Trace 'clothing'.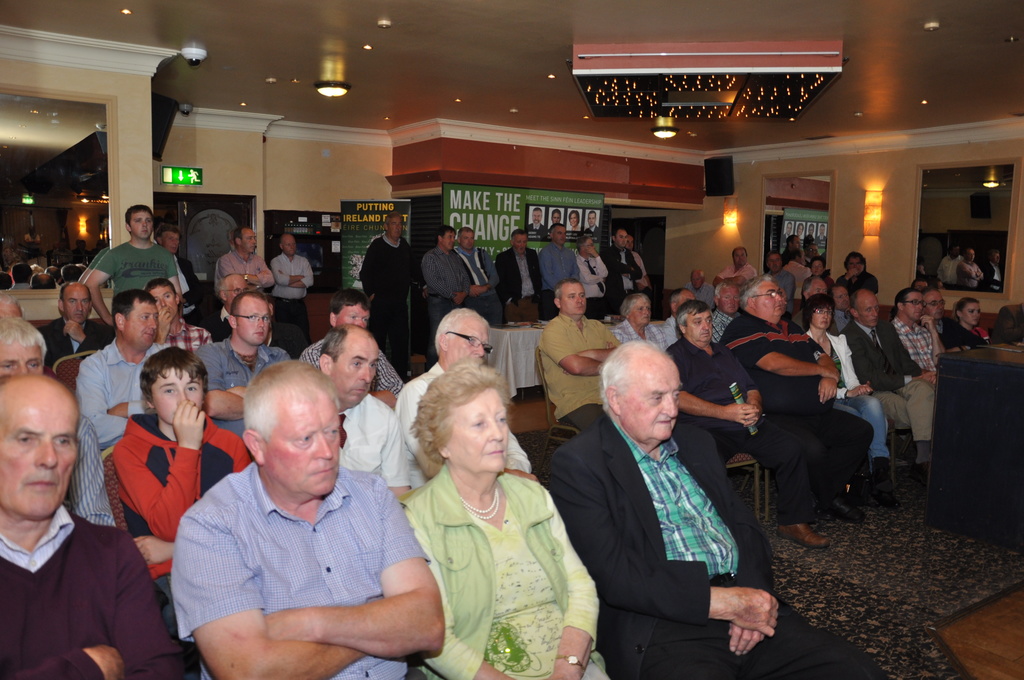
Traced to 535, 311, 621, 432.
